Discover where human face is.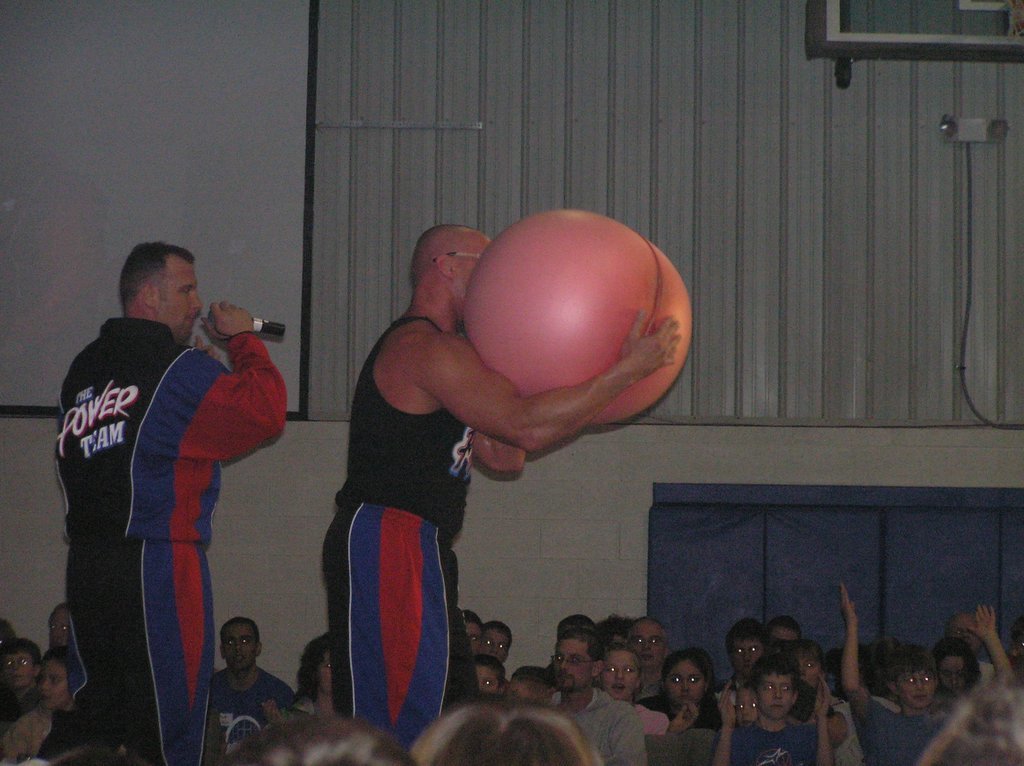
Discovered at <box>782,630,800,641</box>.
